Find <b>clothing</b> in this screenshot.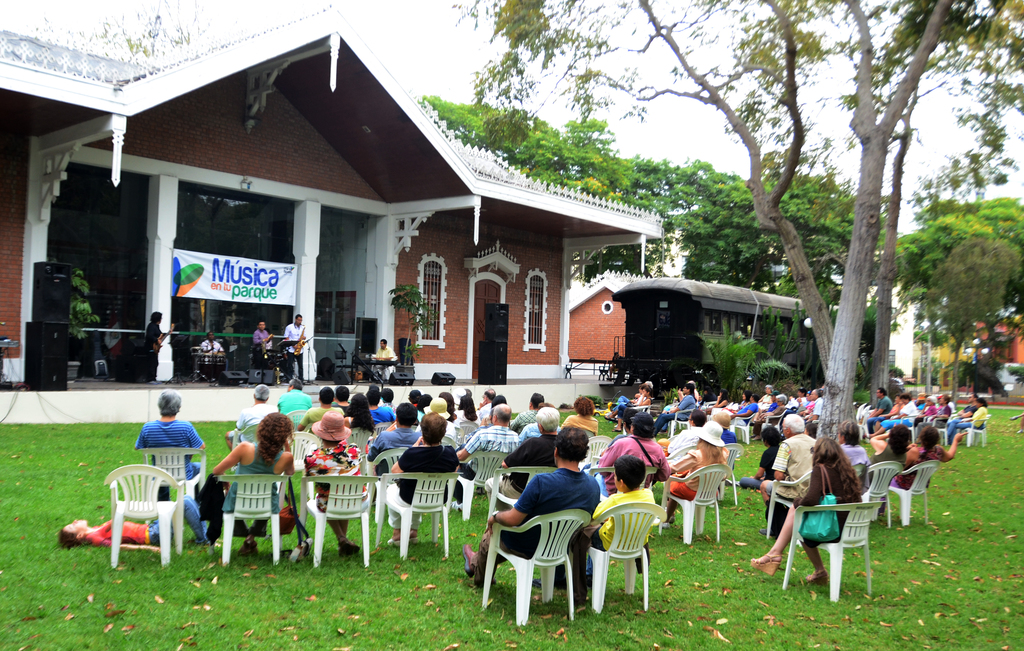
The bounding box for <b>clothing</b> is [left=510, top=408, right=536, bottom=431].
